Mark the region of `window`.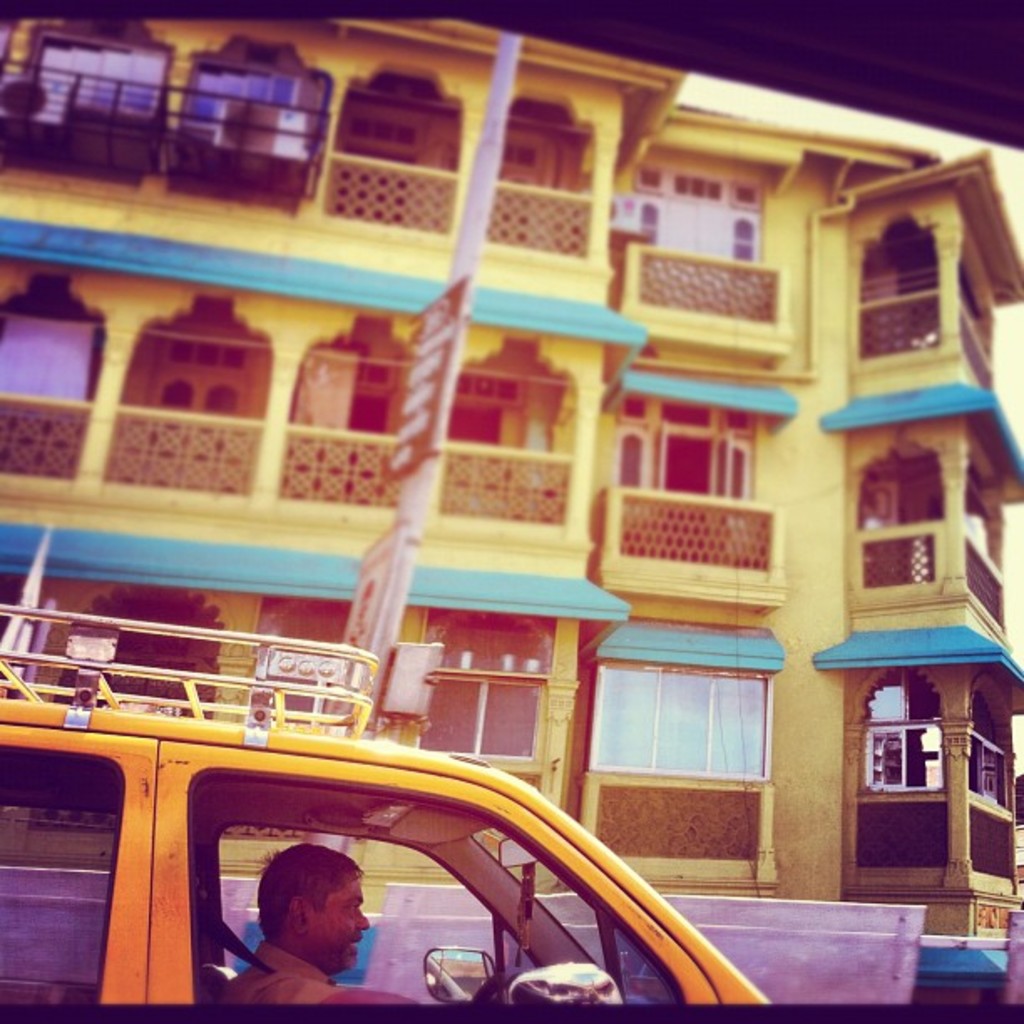
Region: box=[728, 176, 760, 206].
